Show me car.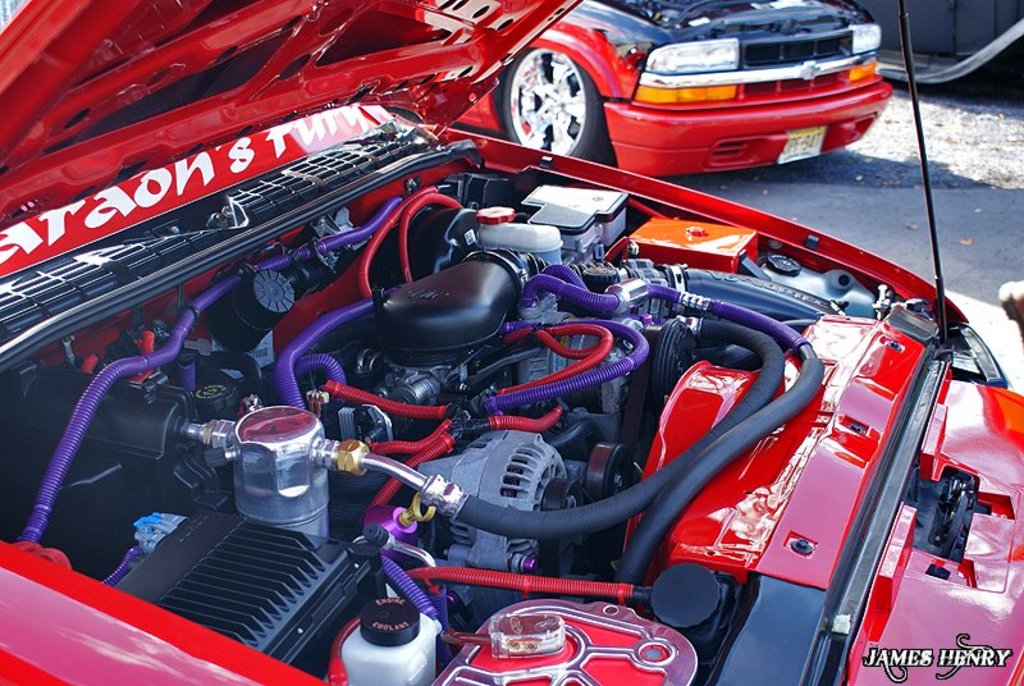
car is here: bbox=[0, 0, 1023, 685].
